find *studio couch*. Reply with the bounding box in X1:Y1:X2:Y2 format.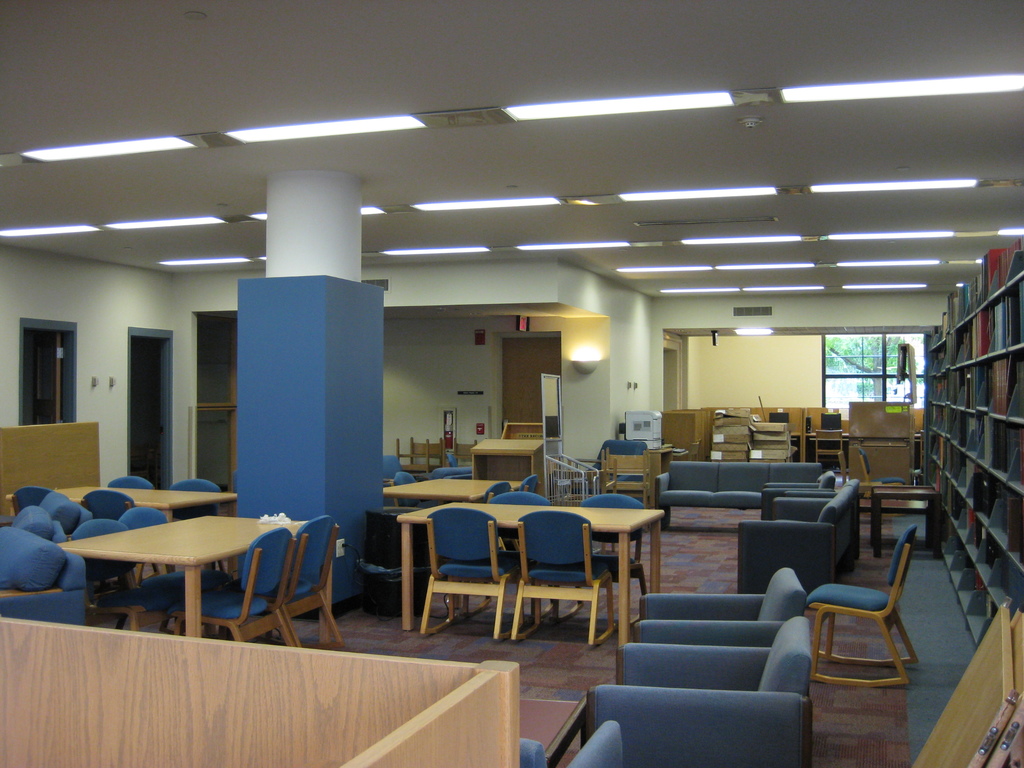
580:616:819:760.
